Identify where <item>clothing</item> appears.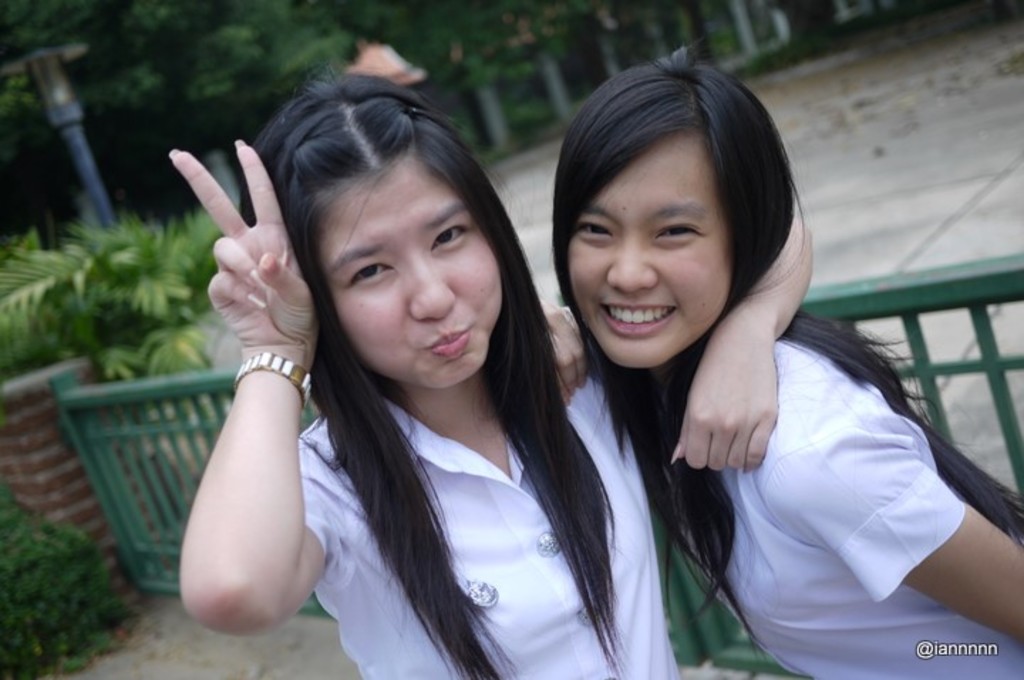
Appears at Rect(262, 313, 687, 674).
